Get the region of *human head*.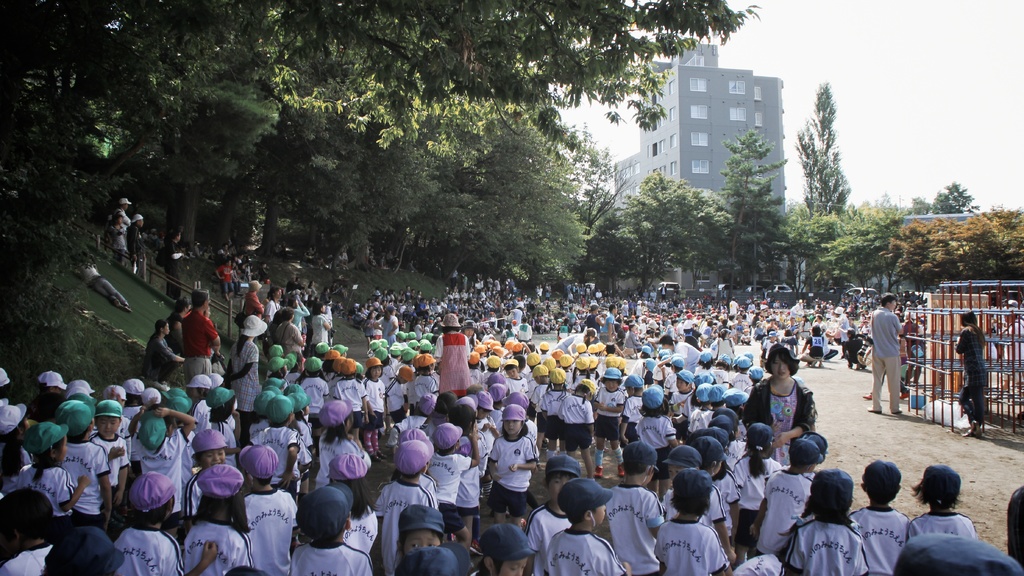
627 323 636 332.
